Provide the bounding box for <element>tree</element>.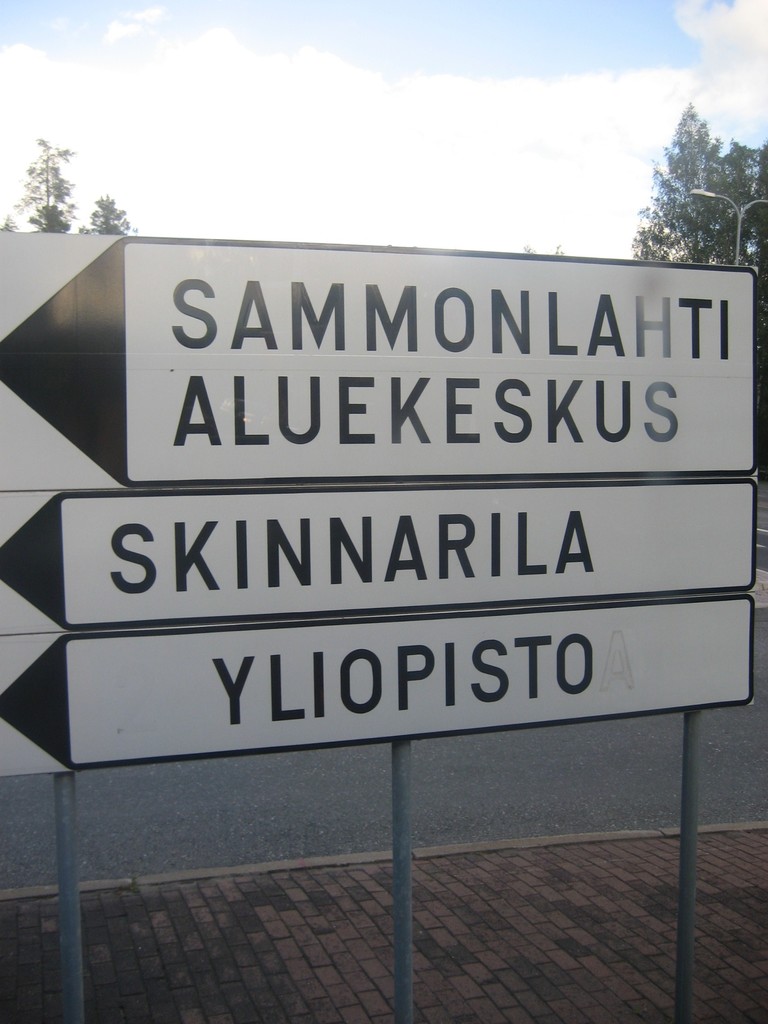
<box>0,140,79,235</box>.
